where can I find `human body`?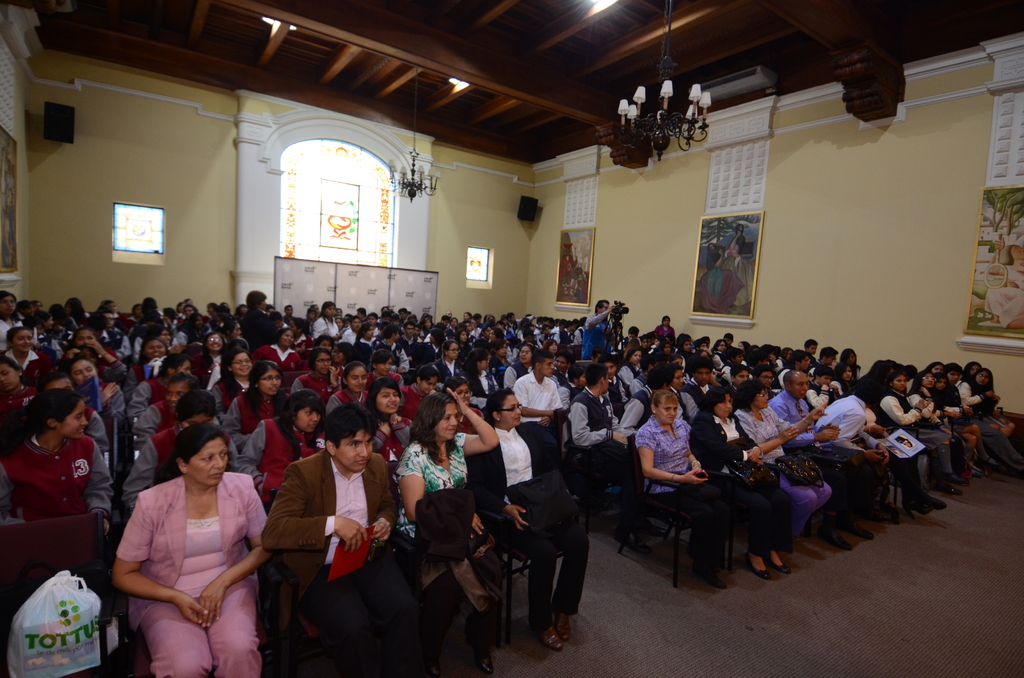
You can find it at bbox(434, 344, 483, 396).
